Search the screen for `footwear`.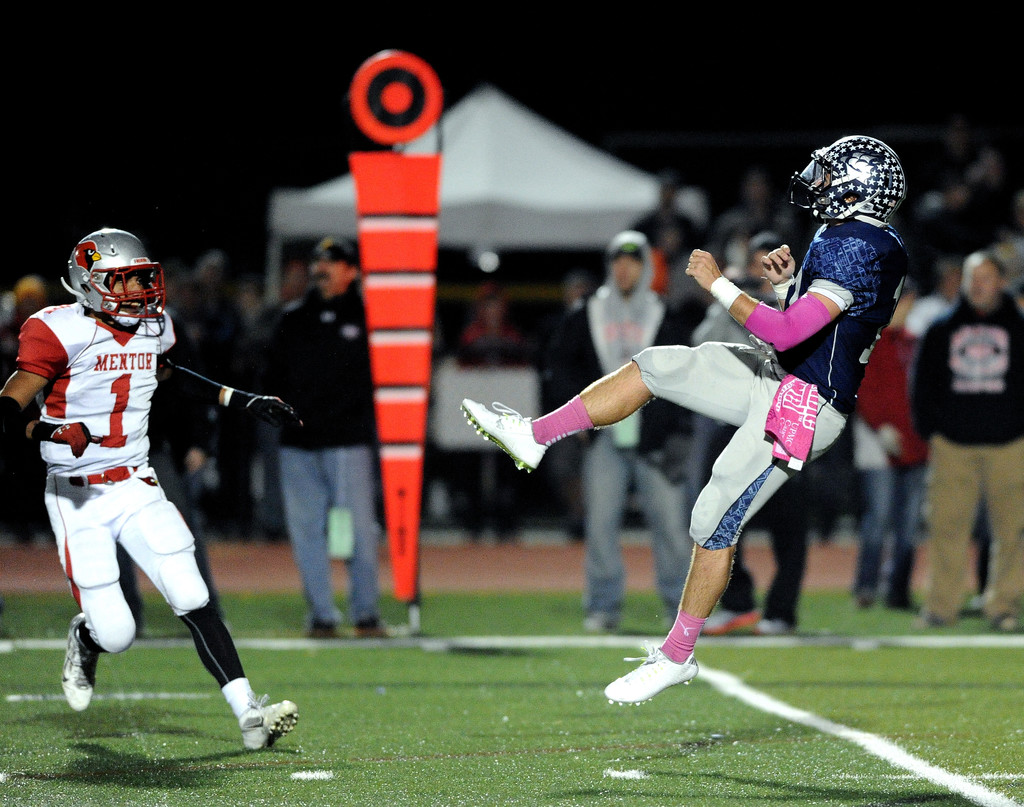
Found at select_region(706, 610, 760, 635).
